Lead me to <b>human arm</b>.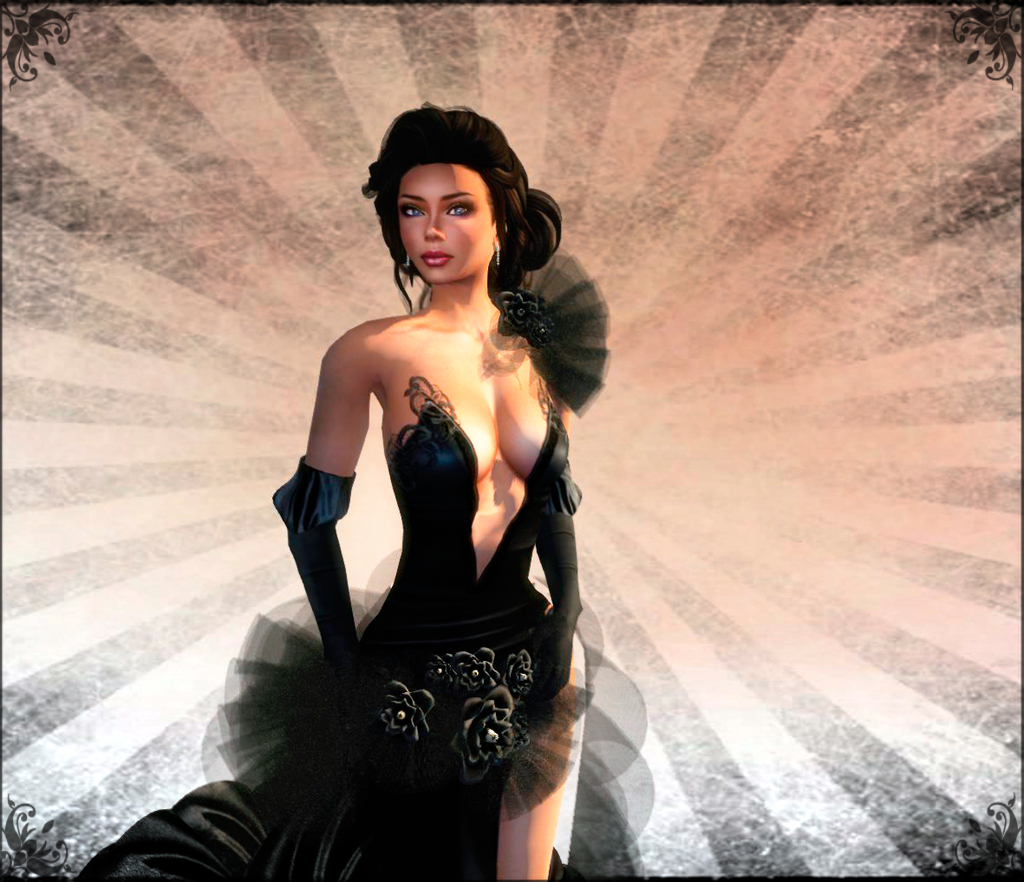
Lead to (282, 343, 368, 650).
